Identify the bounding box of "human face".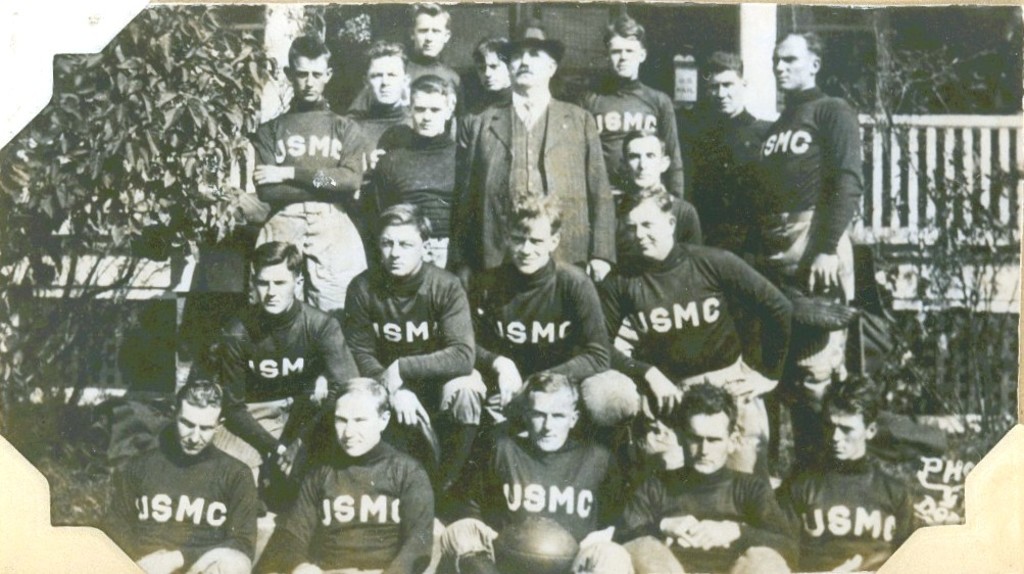
<bbox>333, 395, 385, 463</bbox>.
